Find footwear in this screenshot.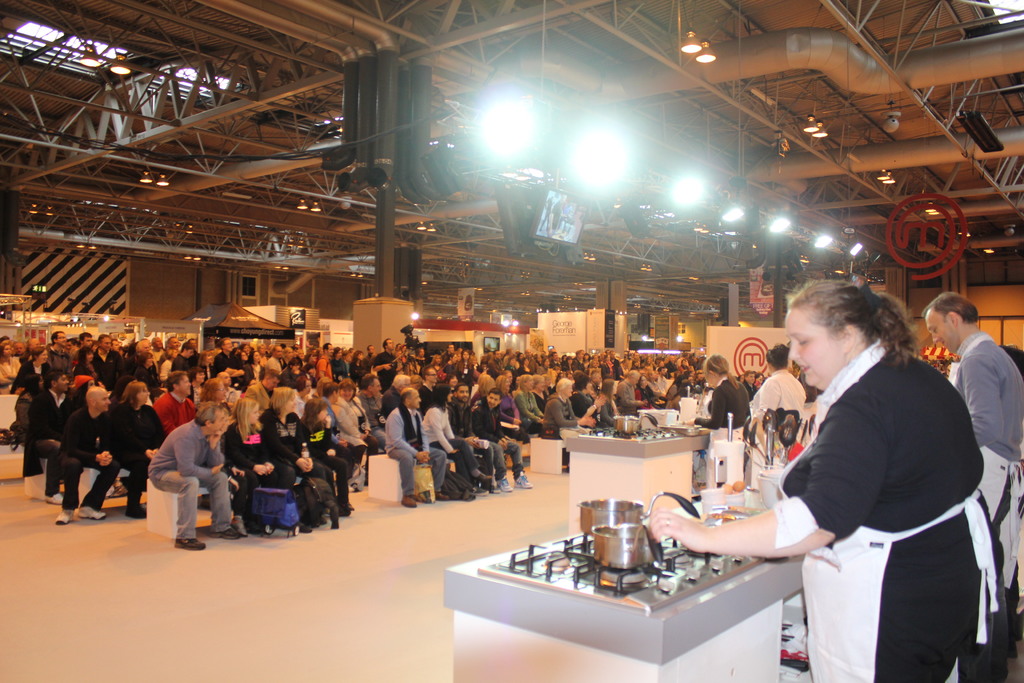
The bounding box for footwear is [left=396, top=494, right=421, bottom=506].
